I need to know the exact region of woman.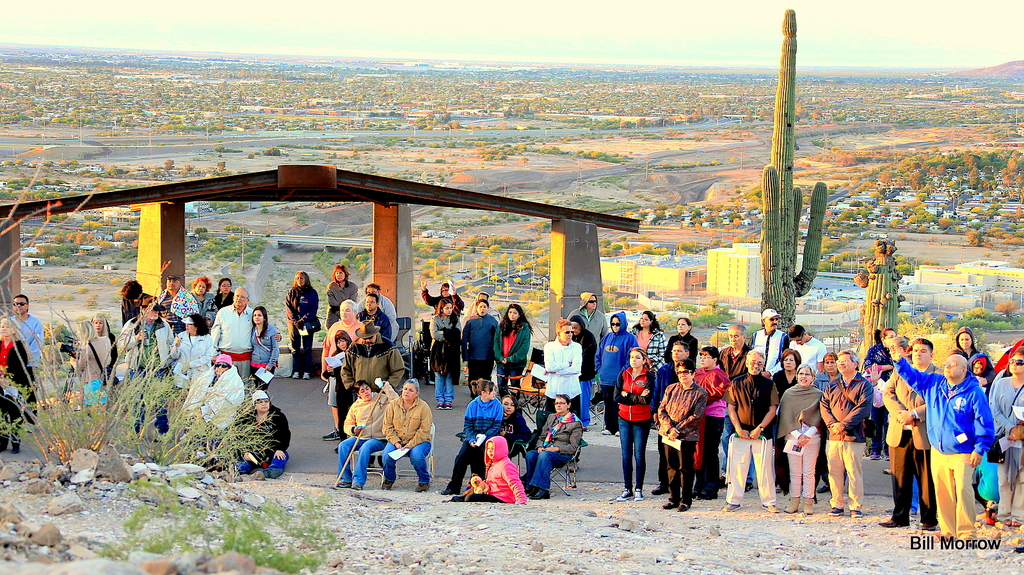
Region: pyautogui.locateOnScreen(862, 326, 897, 460).
